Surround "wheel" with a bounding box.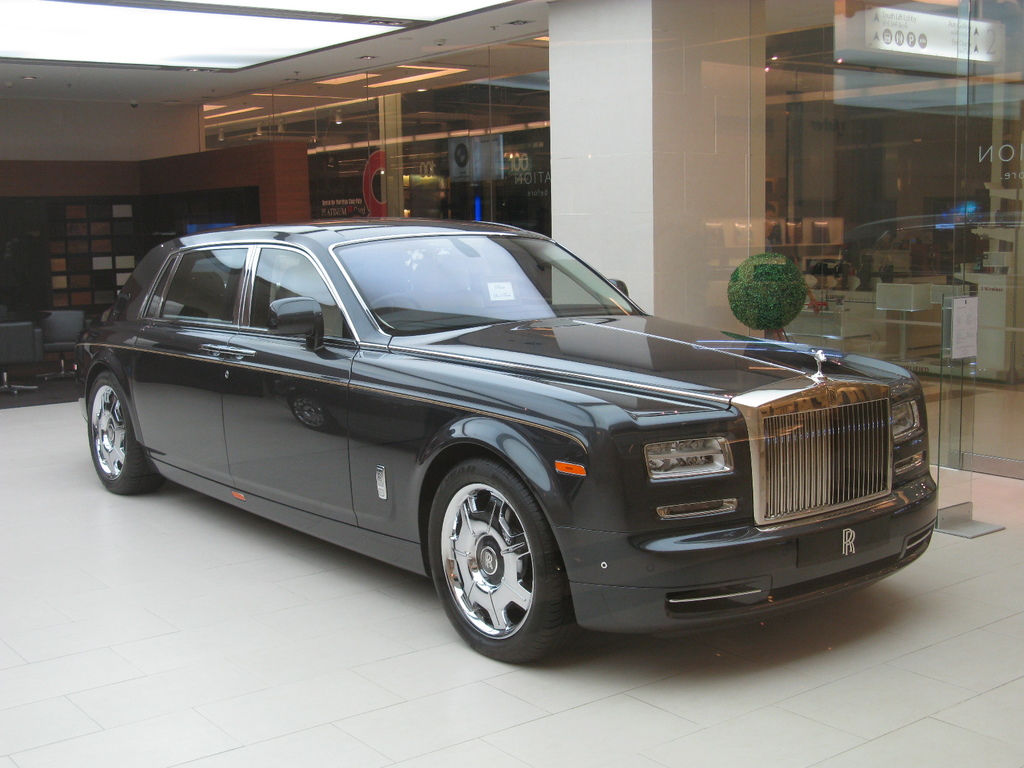
locate(424, 456, 572, 660).
